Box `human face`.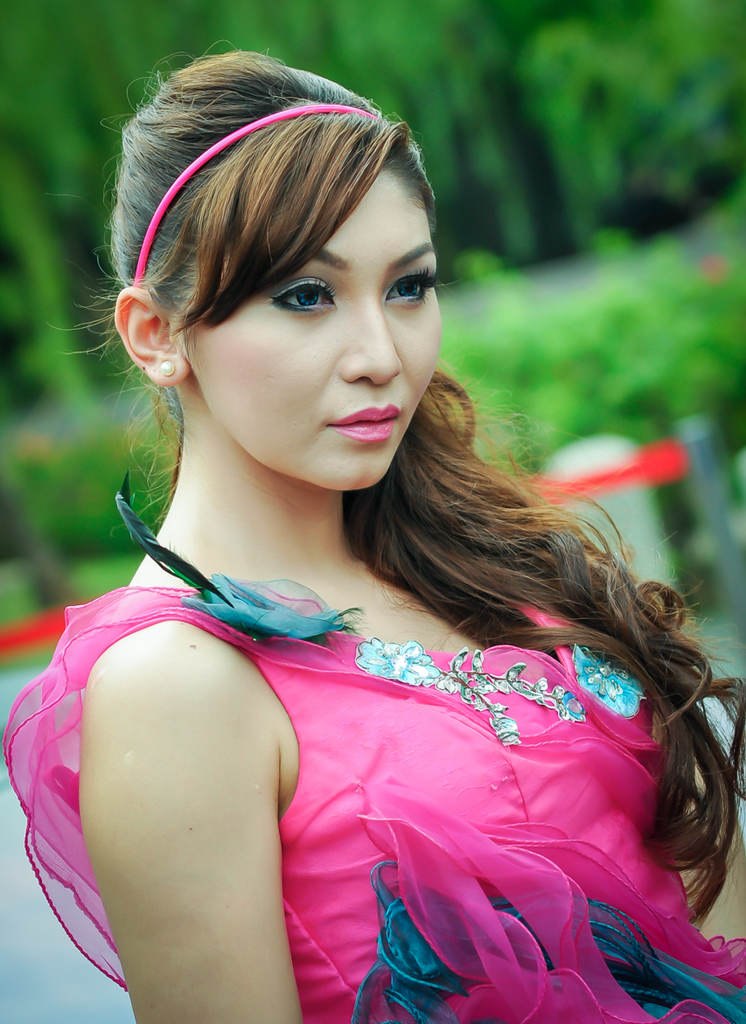
x1=185, y1=164, x2=439, y2=492.
